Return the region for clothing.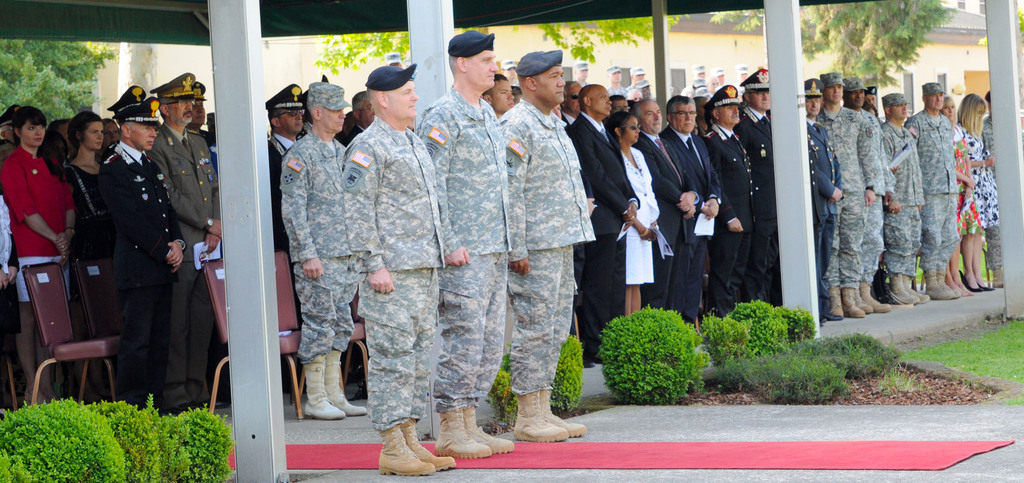
bbox=(625, 85, 634, 96).
